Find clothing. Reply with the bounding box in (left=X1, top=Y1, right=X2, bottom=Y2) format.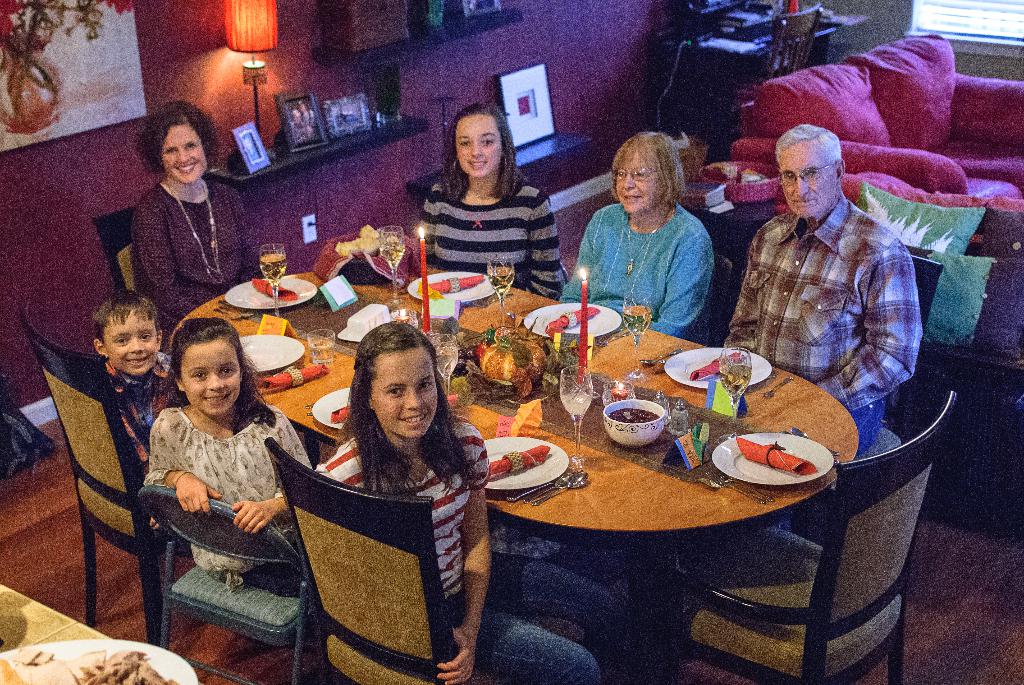
(left=142, top=404, right=321, bottom=597).
